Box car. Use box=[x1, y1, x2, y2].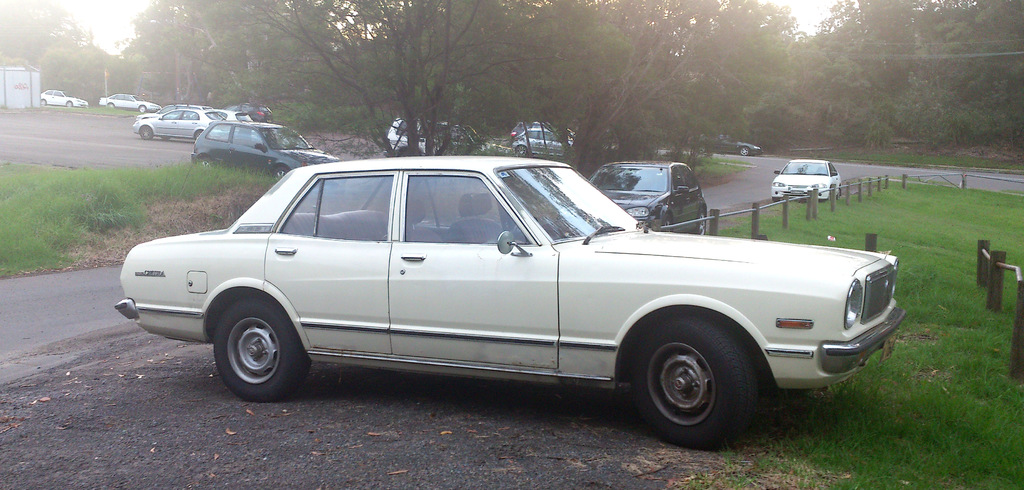
box=[511, 127, 573, 158].
